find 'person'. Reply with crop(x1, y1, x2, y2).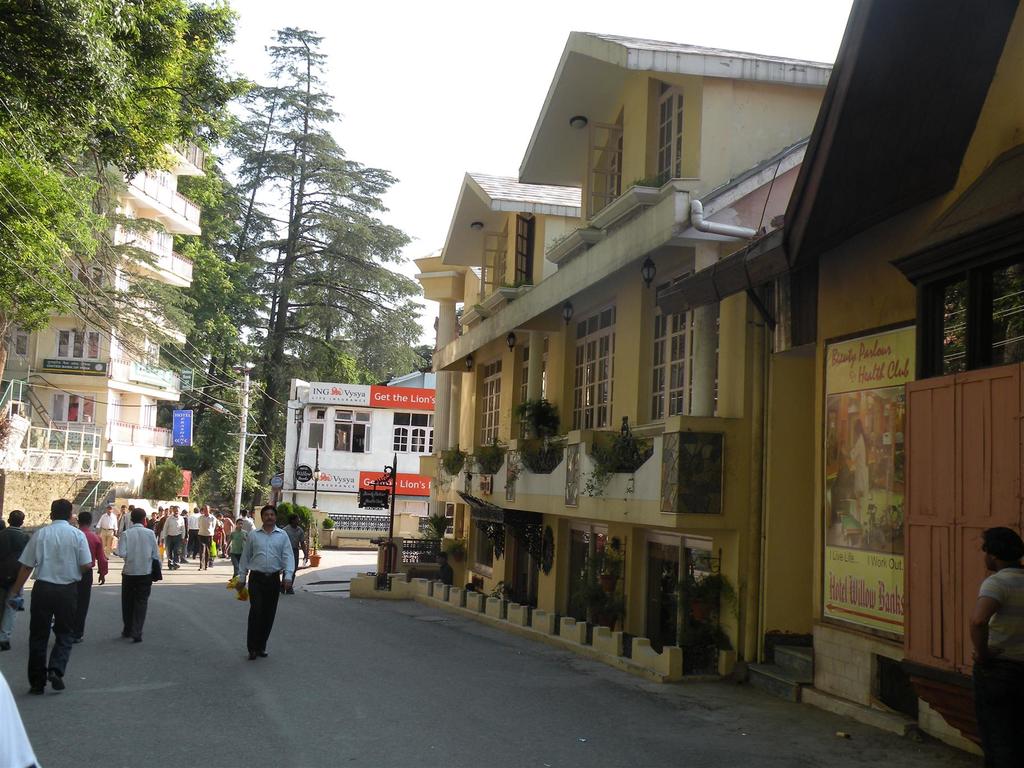
crop(431, 551, 454, 584).
